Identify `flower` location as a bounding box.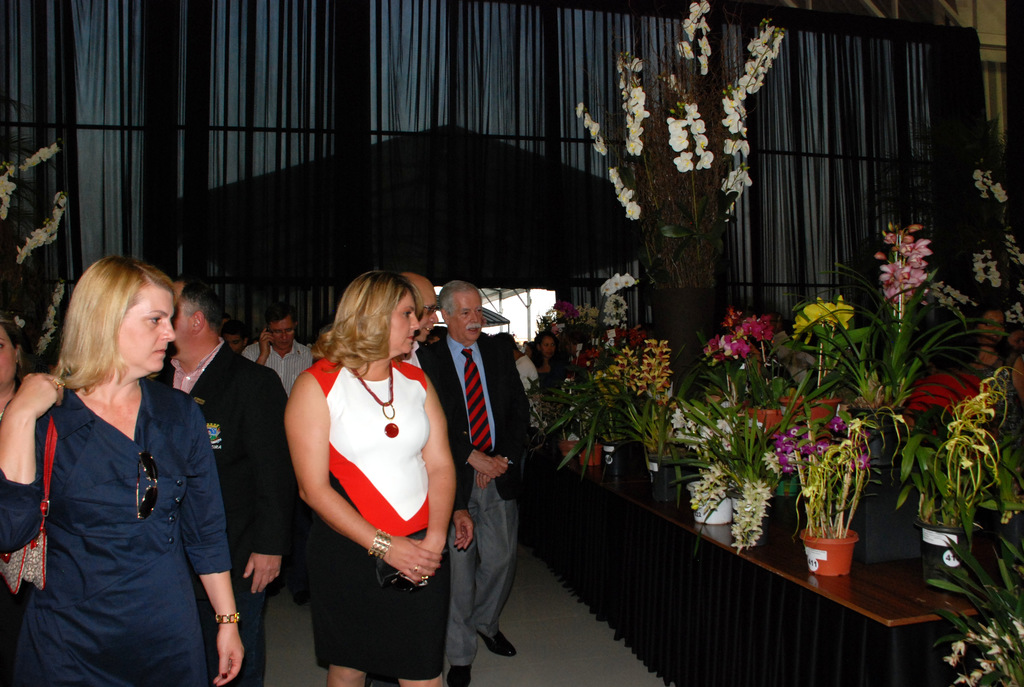
(left=793, top=299, right=852, bottom=335).
